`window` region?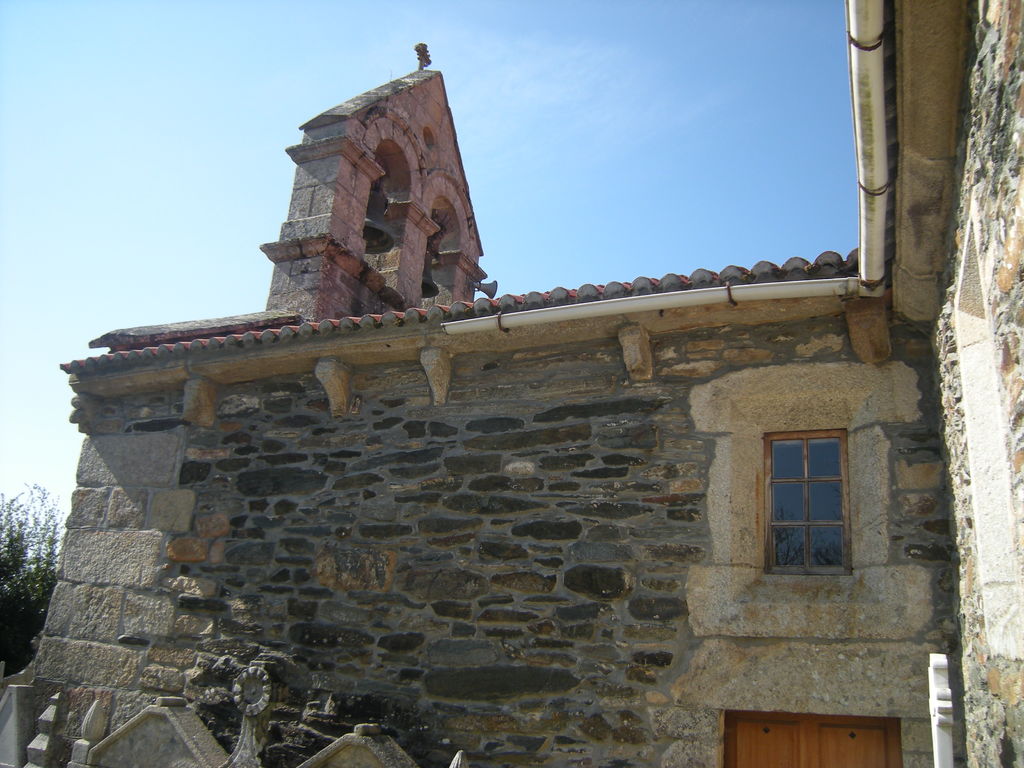
detection(767, 431, 849, 571)
